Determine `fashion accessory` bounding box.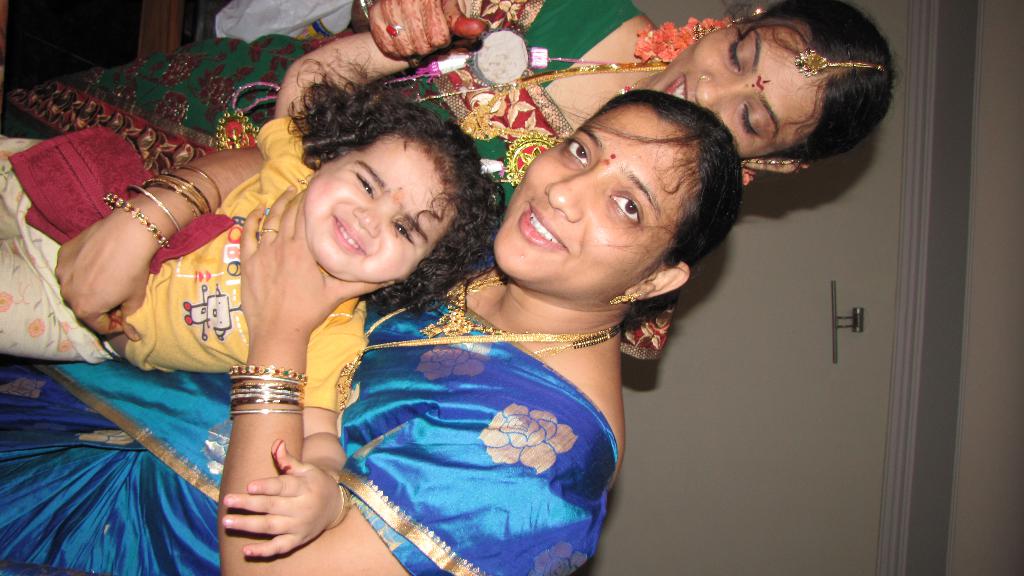
Determined: 692, 19, 736, 41.
